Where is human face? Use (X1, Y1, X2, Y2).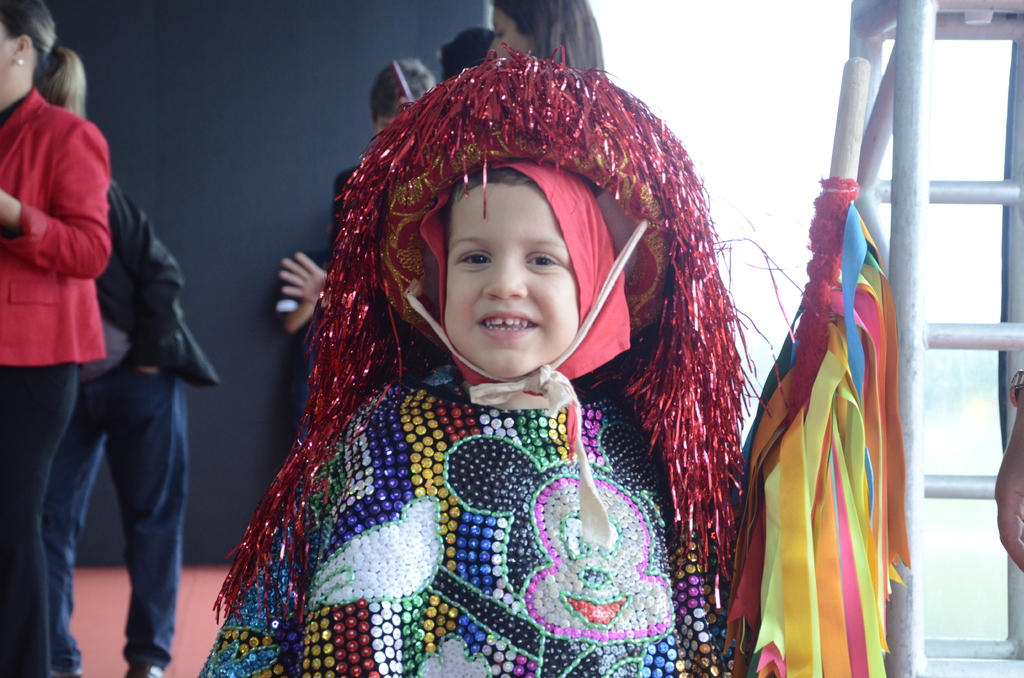
(486, 8, 535, 64).
